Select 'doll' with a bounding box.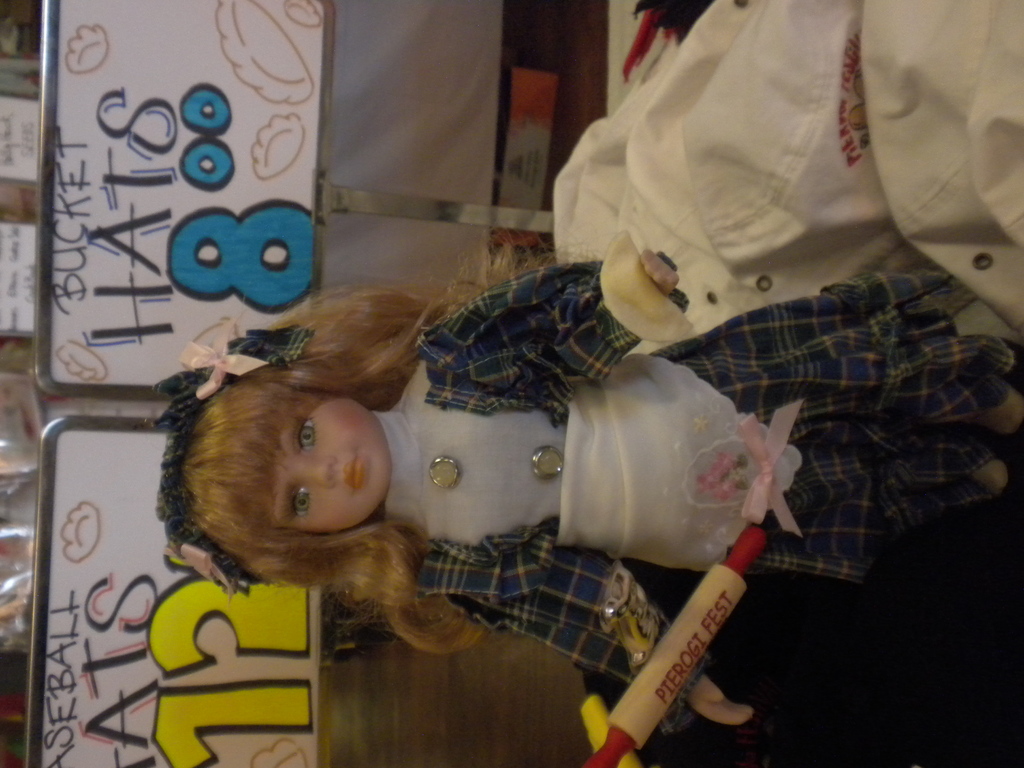
region(147, 230, 1023, 739).
